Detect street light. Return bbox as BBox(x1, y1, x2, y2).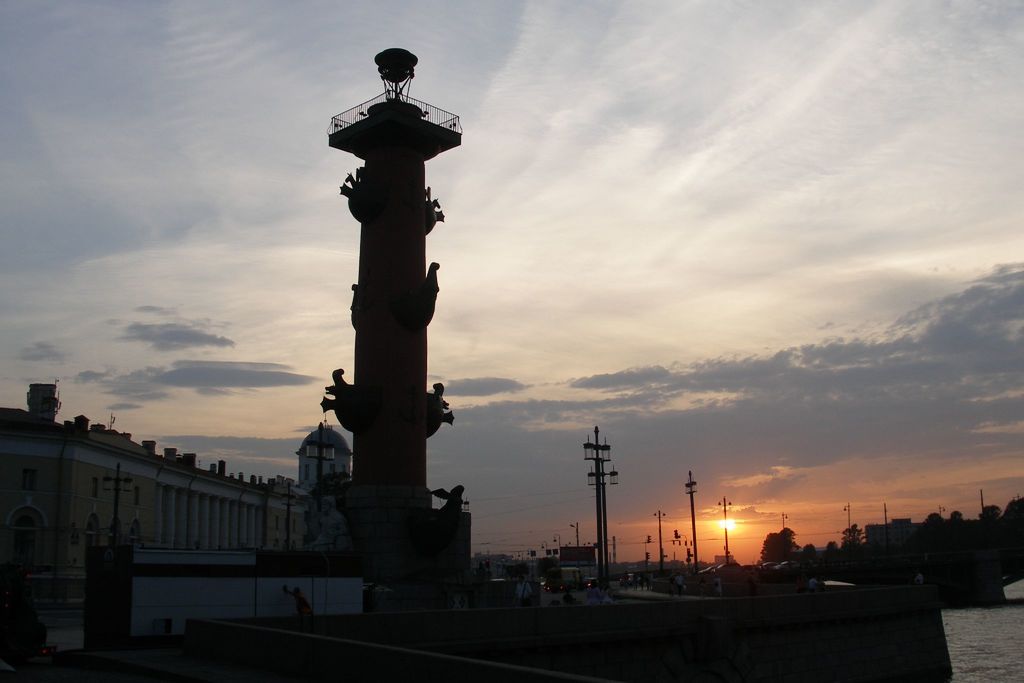
BBox(517, 548, 529, 577).
